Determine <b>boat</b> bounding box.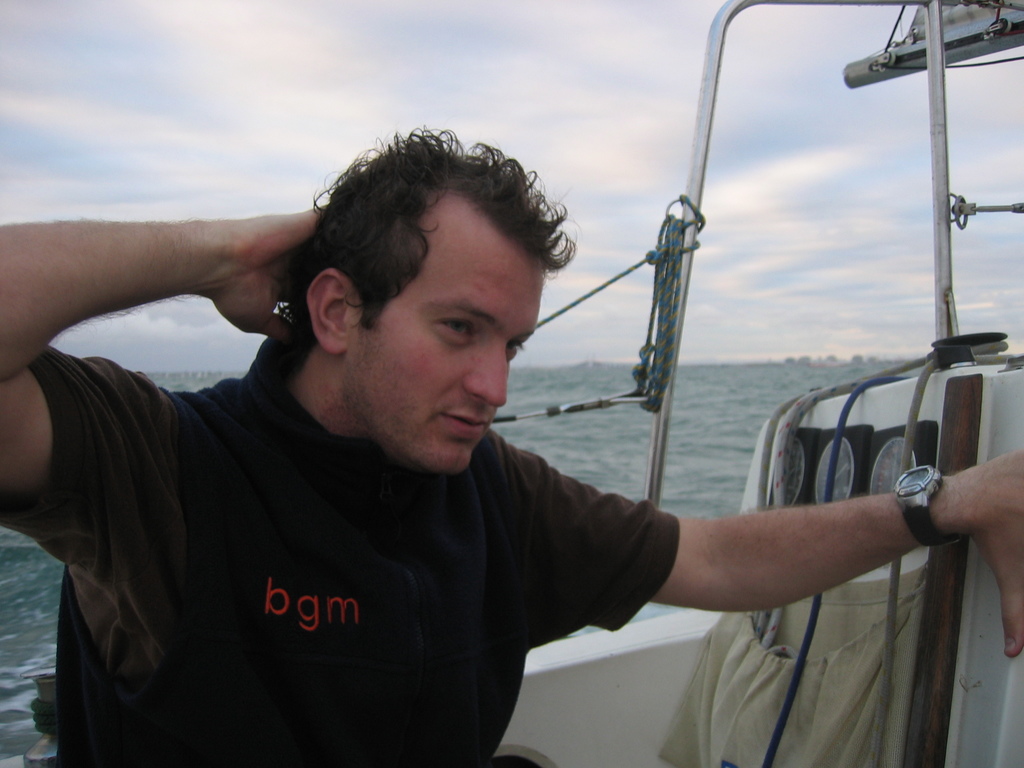
Determined: 6/164/886/730.
